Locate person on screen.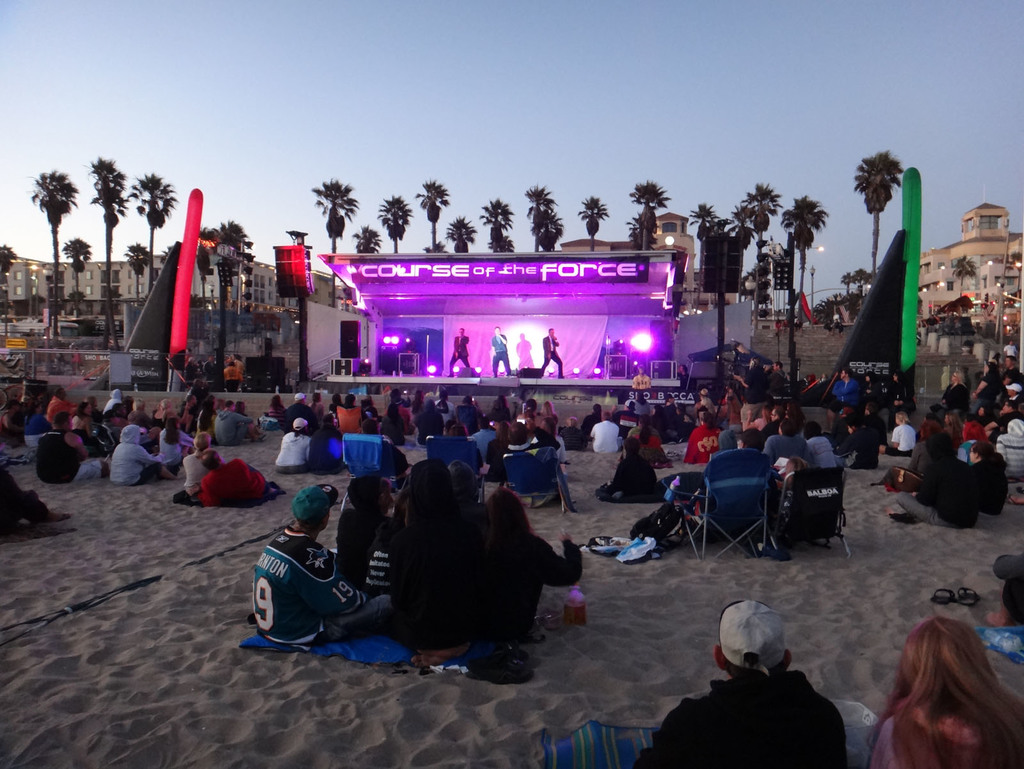
On screen at detection(991, 410, 1023, 478).
